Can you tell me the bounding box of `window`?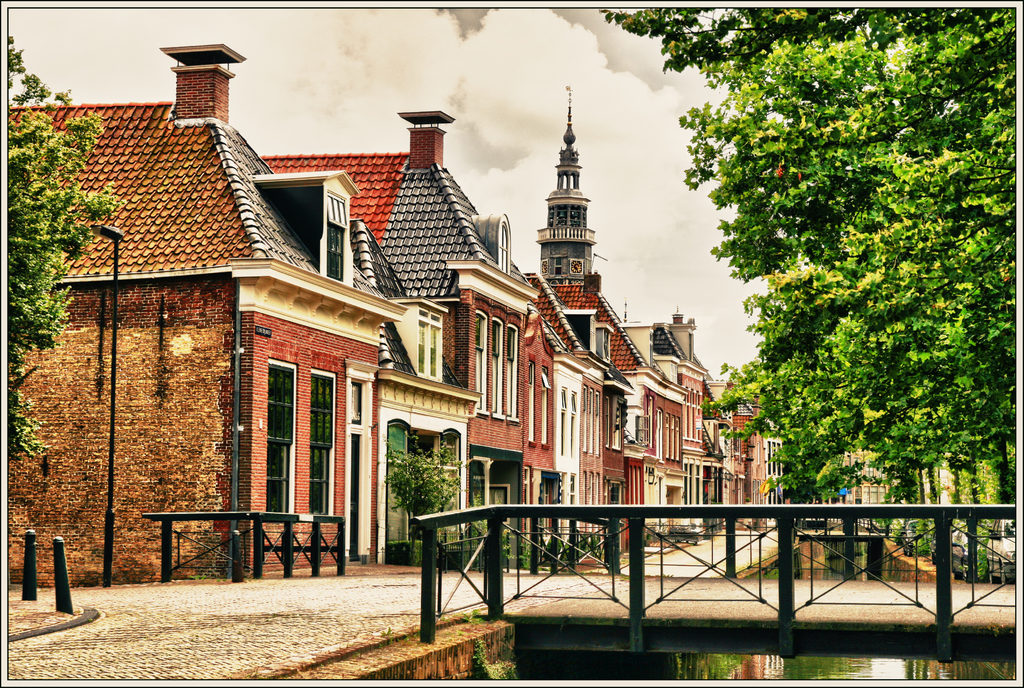
[316, 181, 358, 288].
